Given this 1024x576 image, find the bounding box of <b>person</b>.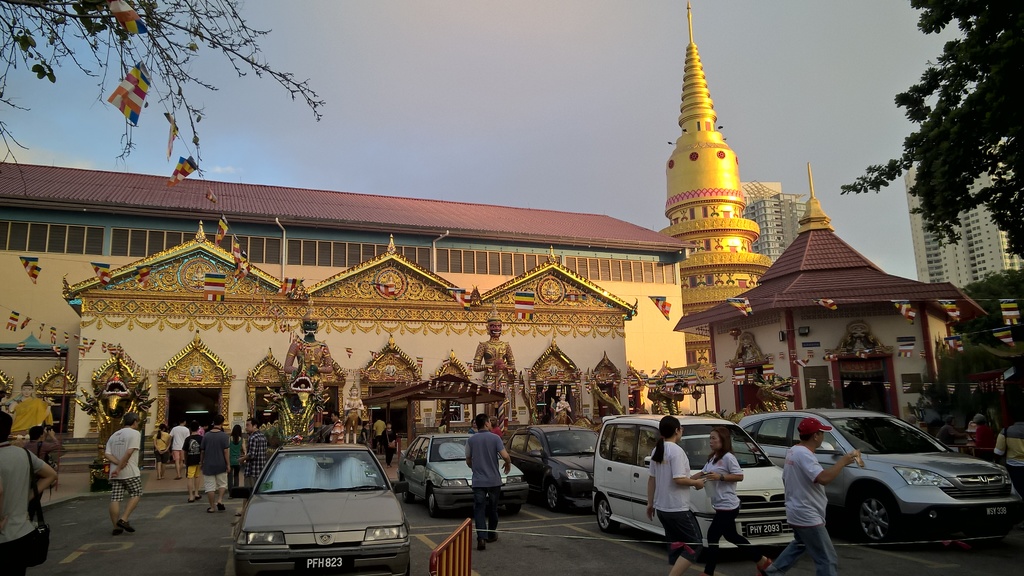
{"left": 696, "top": 275, "right": 705, "bottom": 285}.
